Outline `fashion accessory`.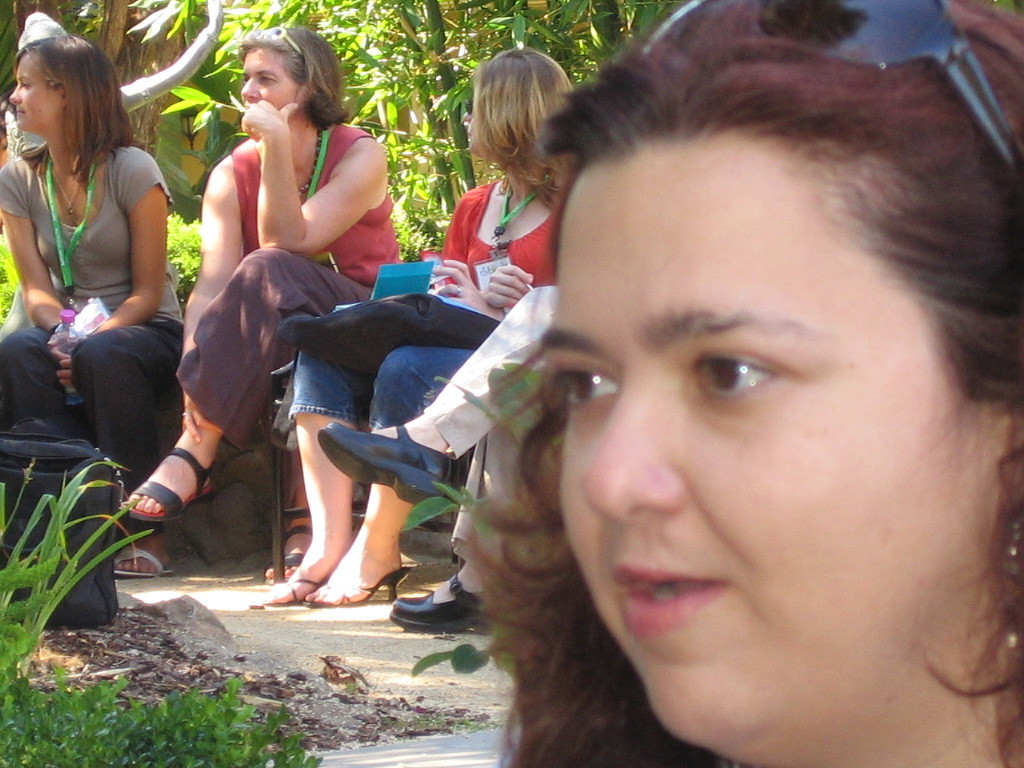
Outline: {"left": 246, "top": 28, "right": 308, "bottom": 67}.
